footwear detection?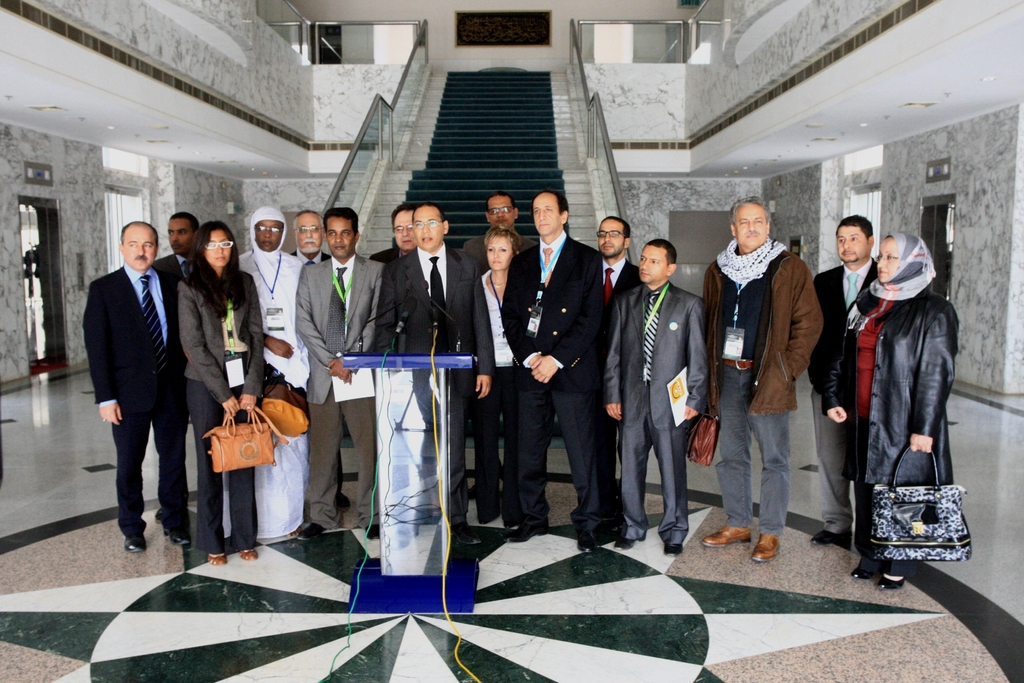
x1=163, y1=531, x2=190, y2=547
